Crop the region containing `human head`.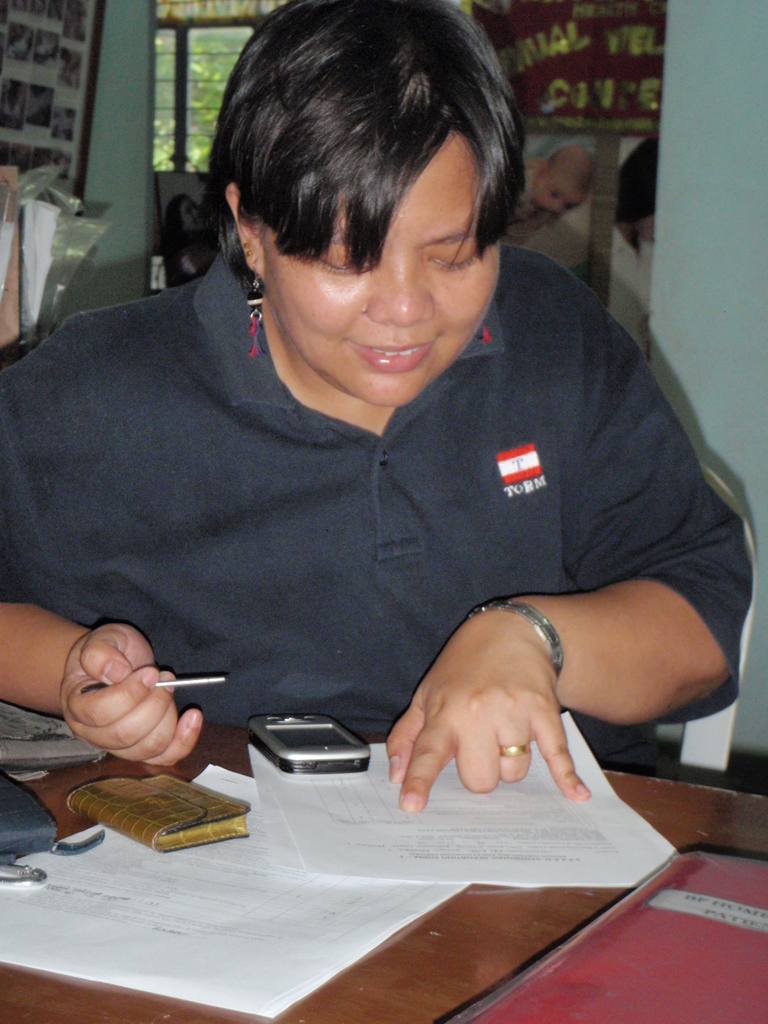
Crop region: 532, 148, 595, 221.
